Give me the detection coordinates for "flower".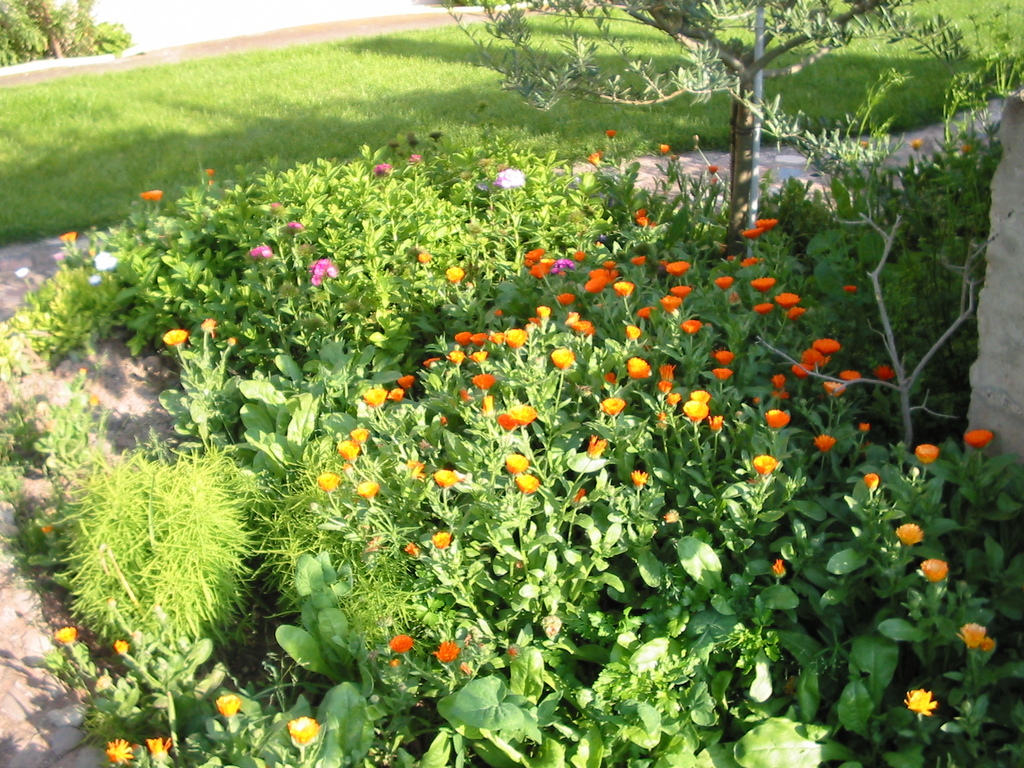
[508,406,537,424].
